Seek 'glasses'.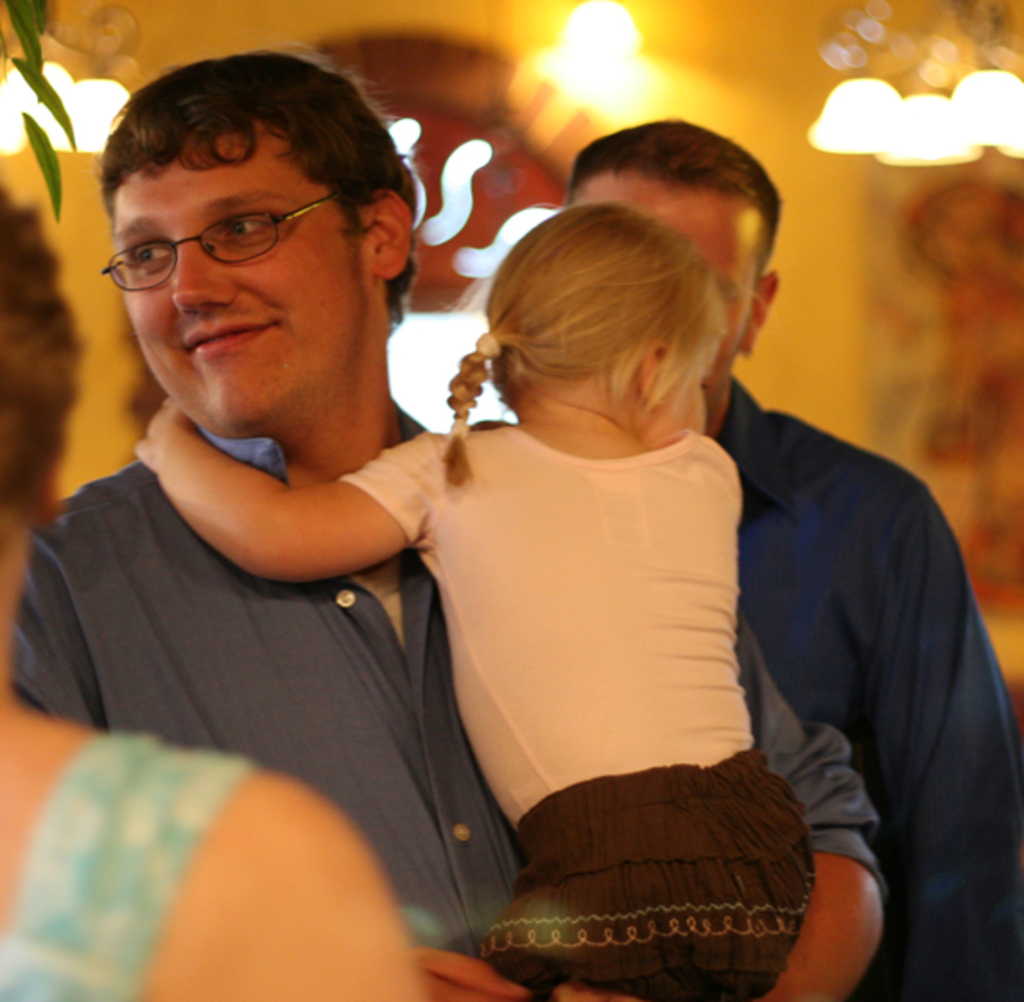
[97,177,384,274].
